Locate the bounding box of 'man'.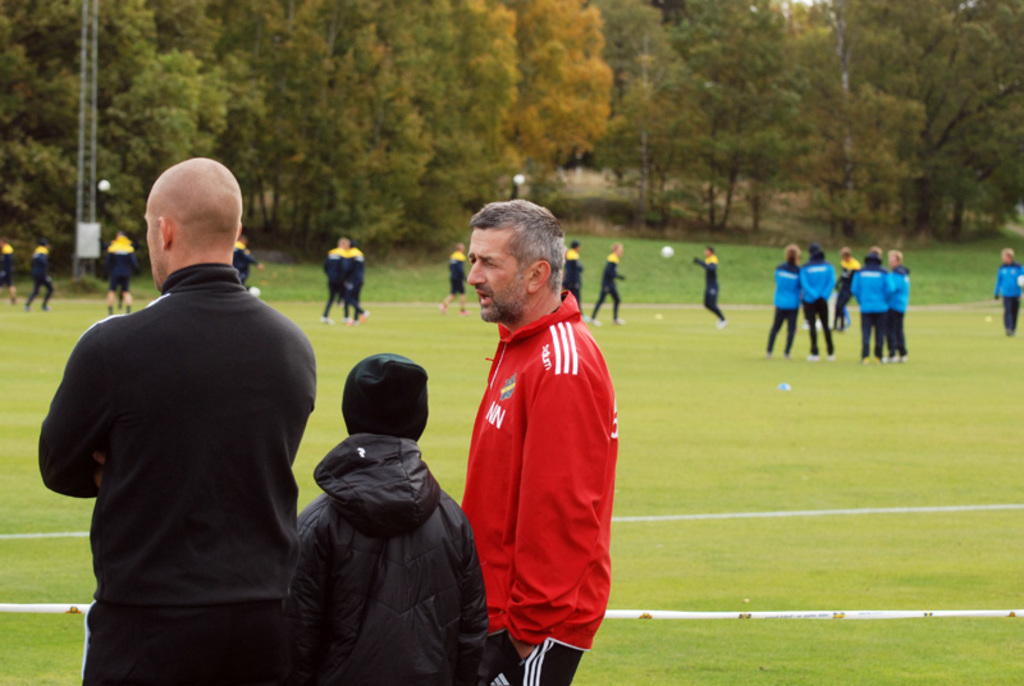
Bounding box: [left=40, top=140, right=326, bottom=645].
